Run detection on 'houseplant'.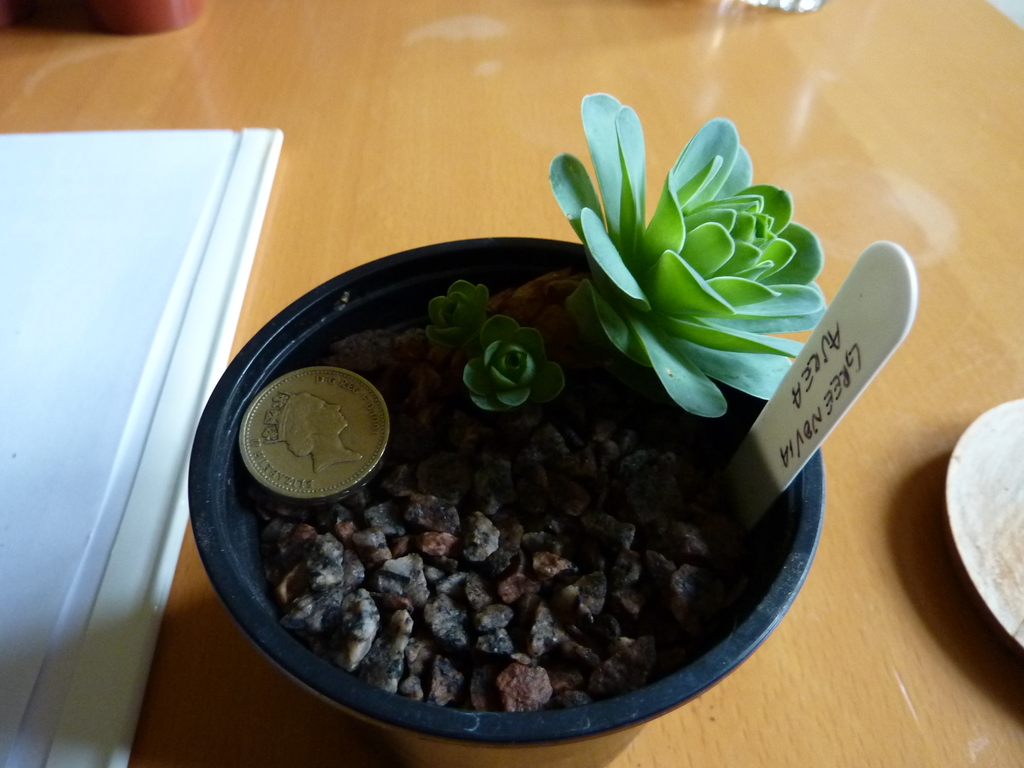
Result: [left=184, top=68, right=849, bottom=735].
